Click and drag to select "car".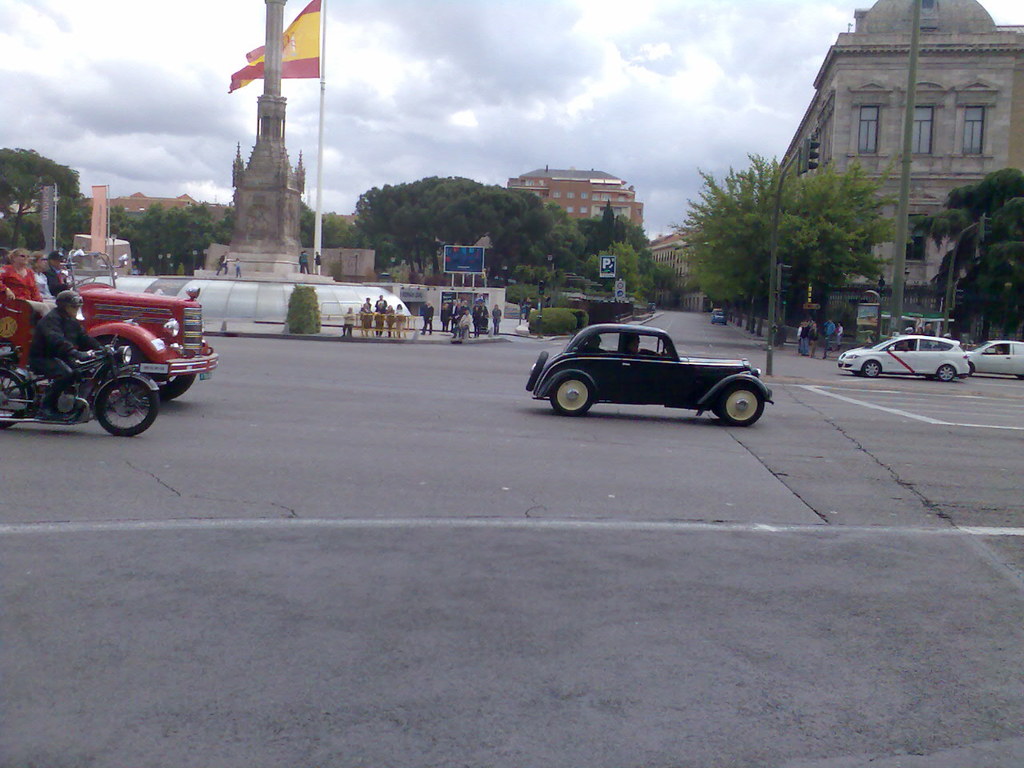
Selection: [left=528, top=306, right=775, bottom=421].
